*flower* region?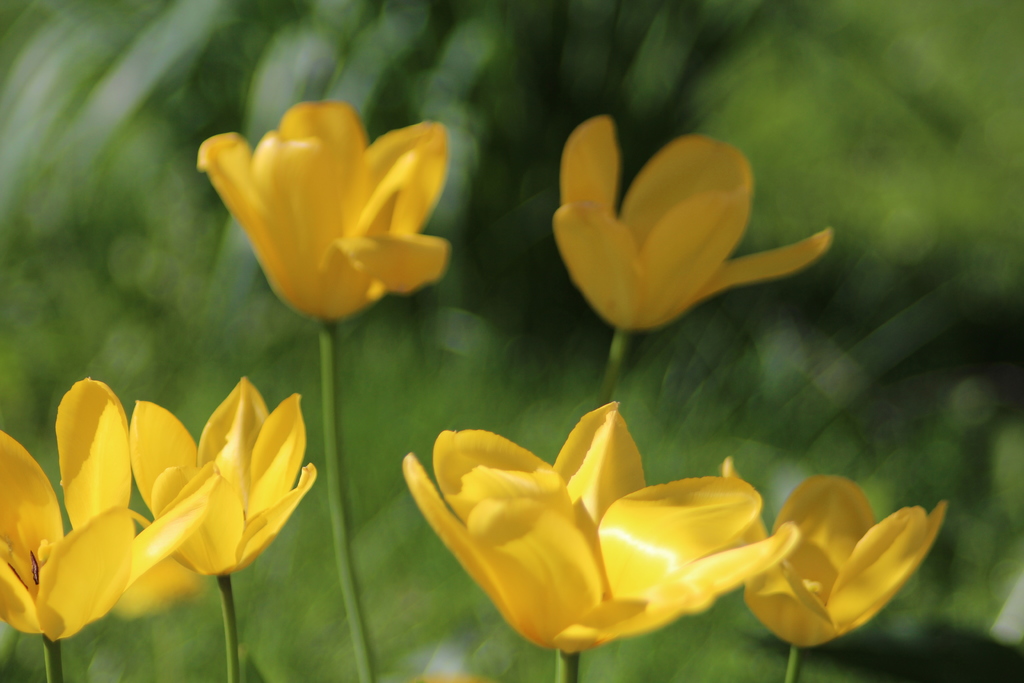
719, 457, 945, 651
